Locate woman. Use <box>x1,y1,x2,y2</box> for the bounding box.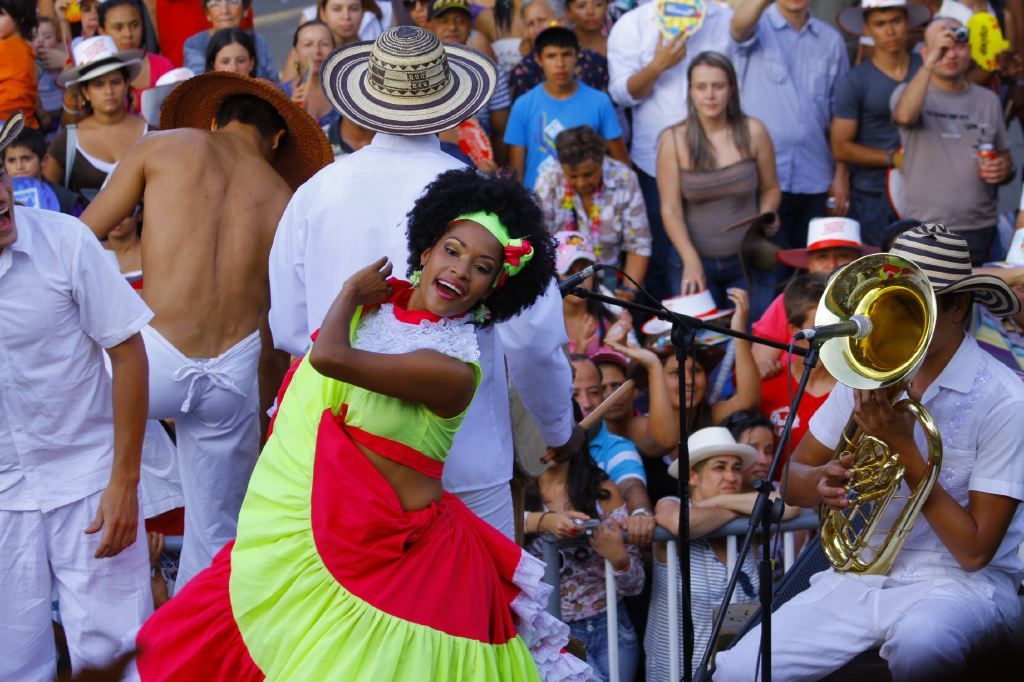
<box>272,11,363,159</box>.
